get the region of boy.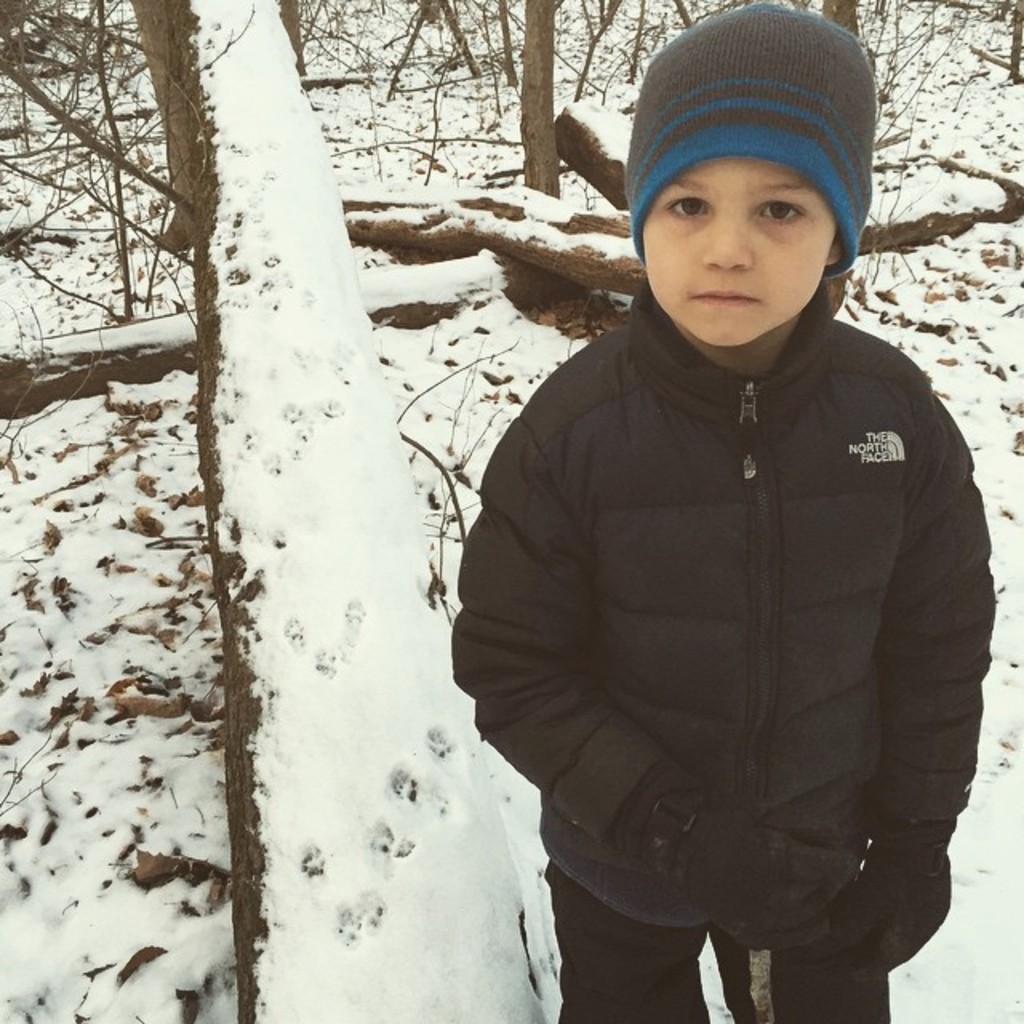
left=443, top=0, right=998, bottom=1022.
